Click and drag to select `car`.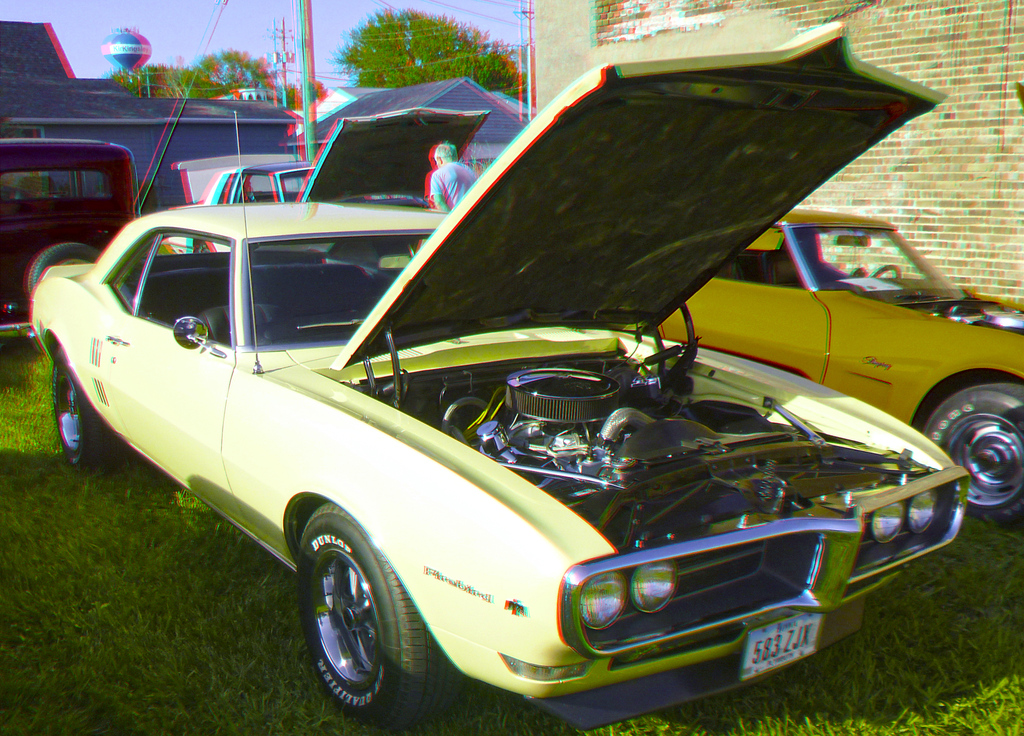
Selection: rect(654, 204, 1023, 538).
